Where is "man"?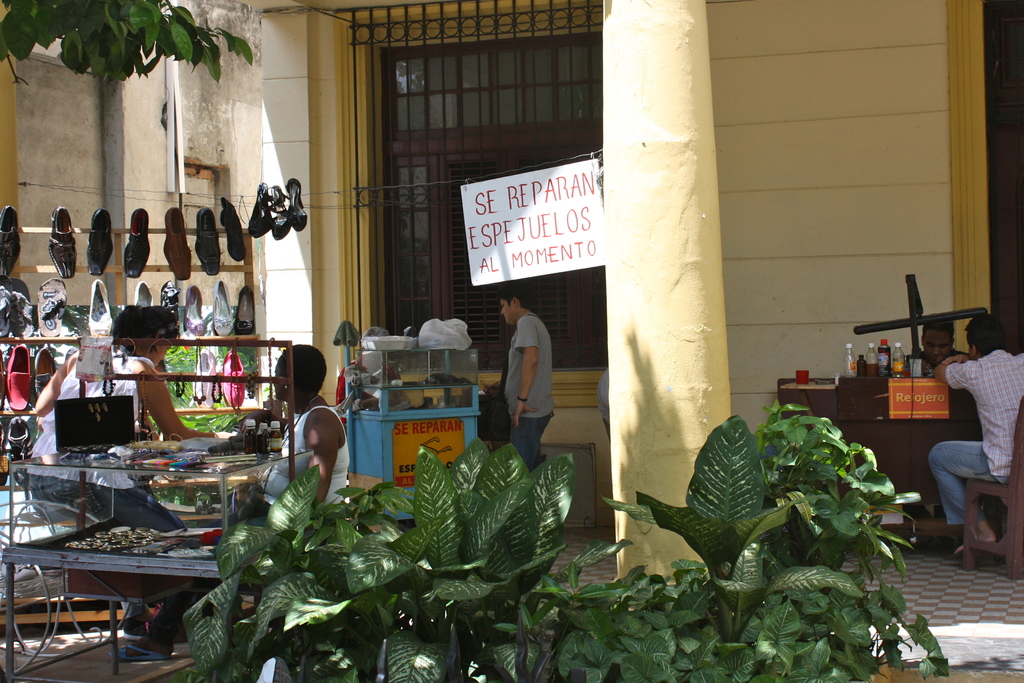
region(496, 290, 569, 482).
